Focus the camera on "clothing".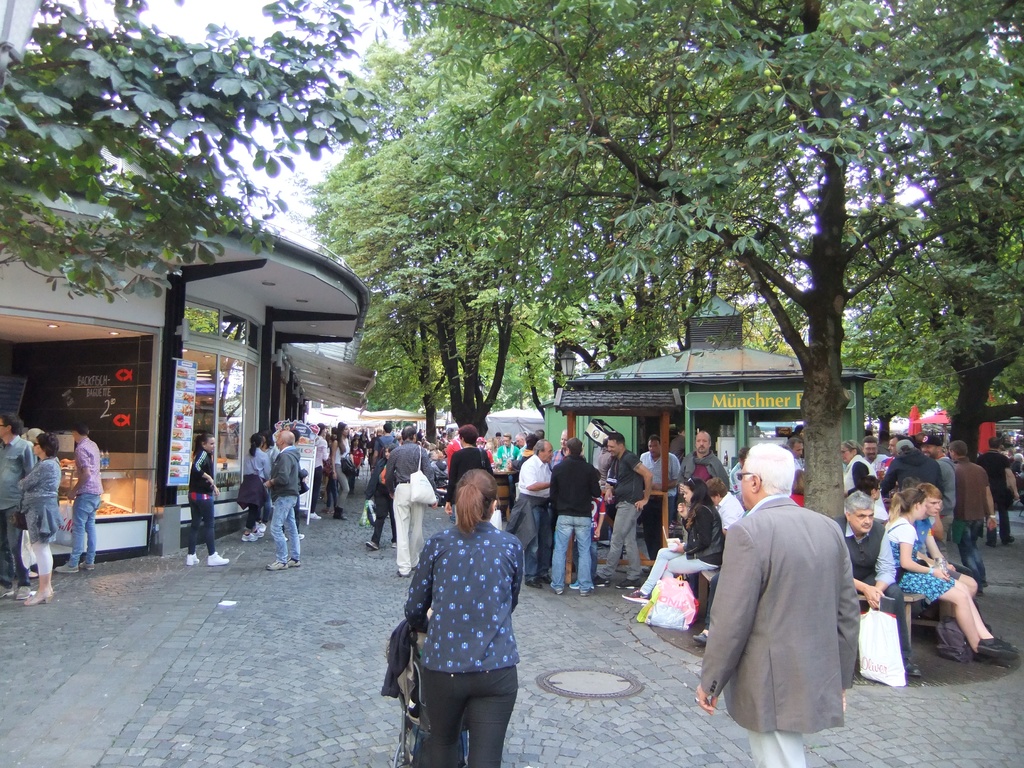
Focus region: [left=612, top=446, right=647, bottom=508].
